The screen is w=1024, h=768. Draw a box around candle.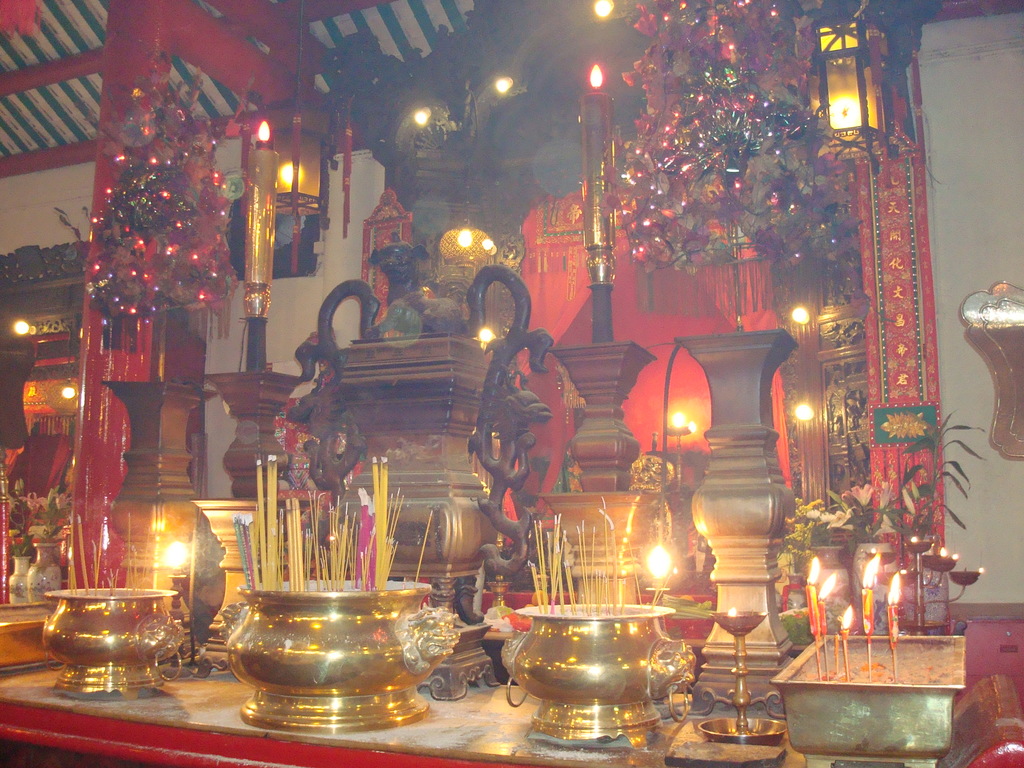
<region>865, 555, 877, 639</region>.
